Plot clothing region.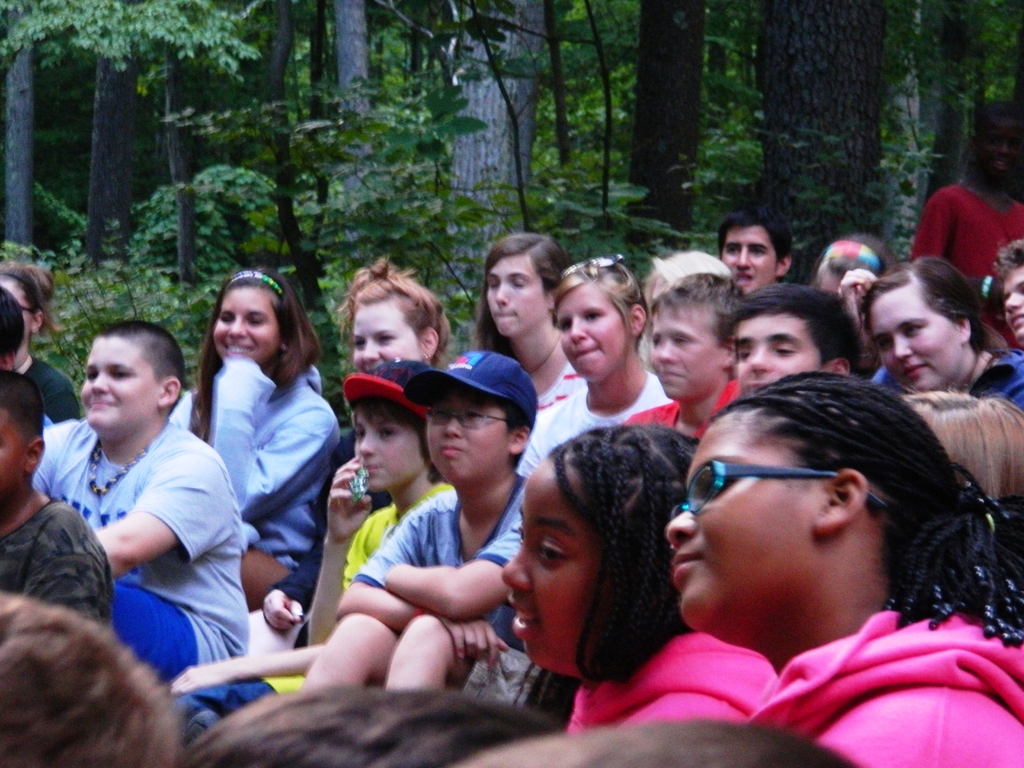
Plotted at BBox(518, 376, 697, 478).
